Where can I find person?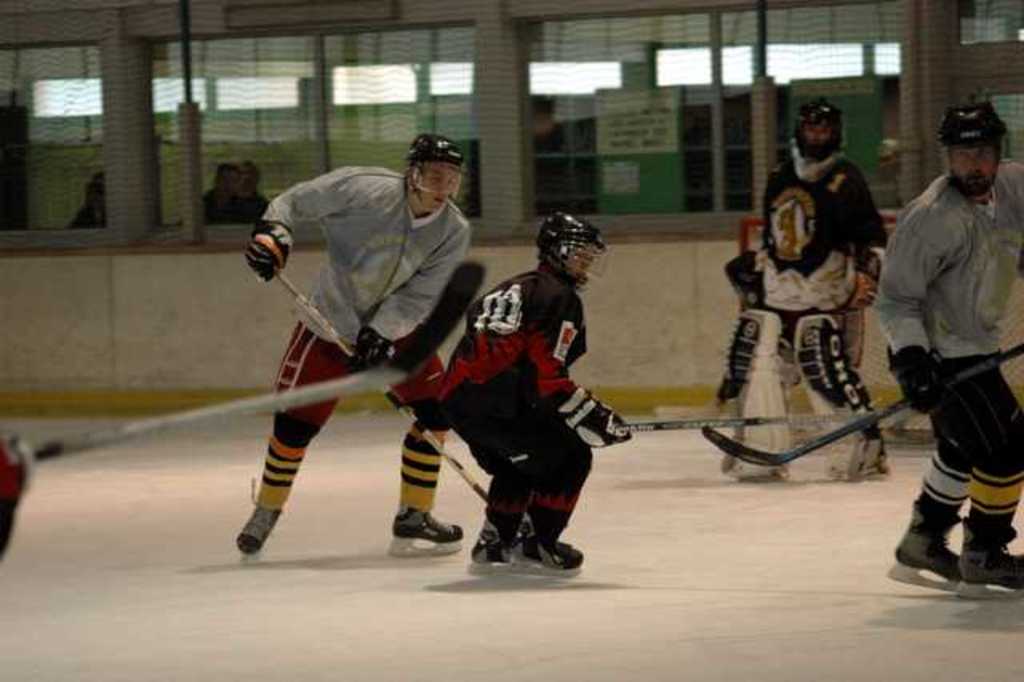
You can find it at detection(413, 211, 632, 573).
